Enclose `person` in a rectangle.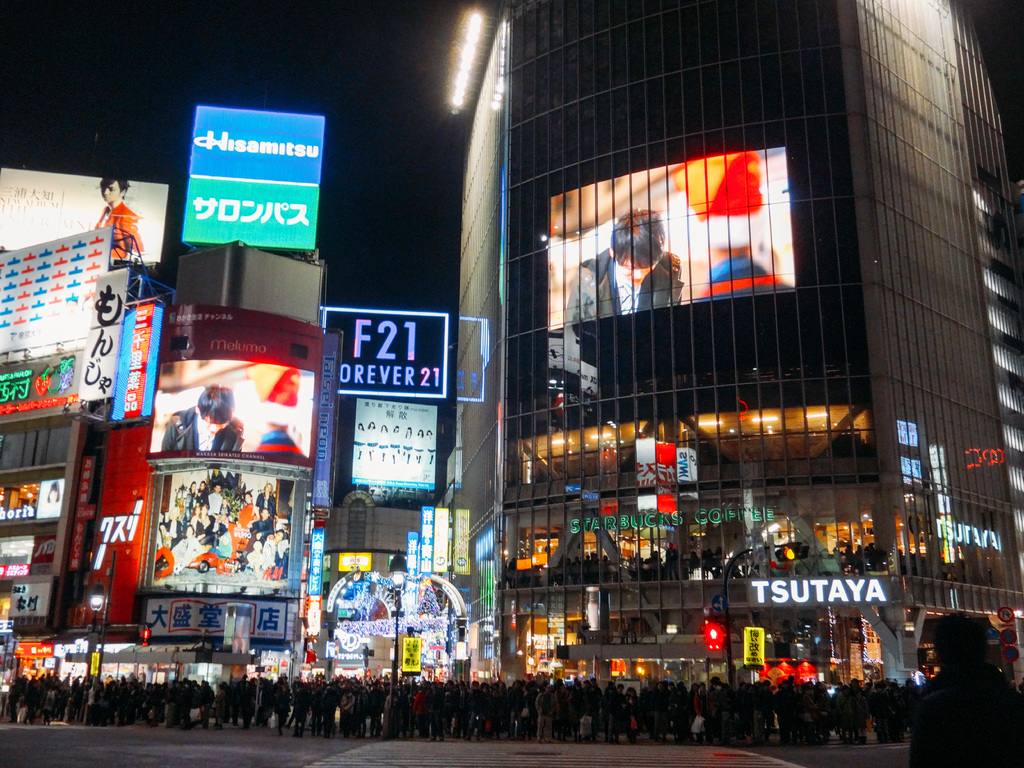
crop(96, 175, 143, 259).
